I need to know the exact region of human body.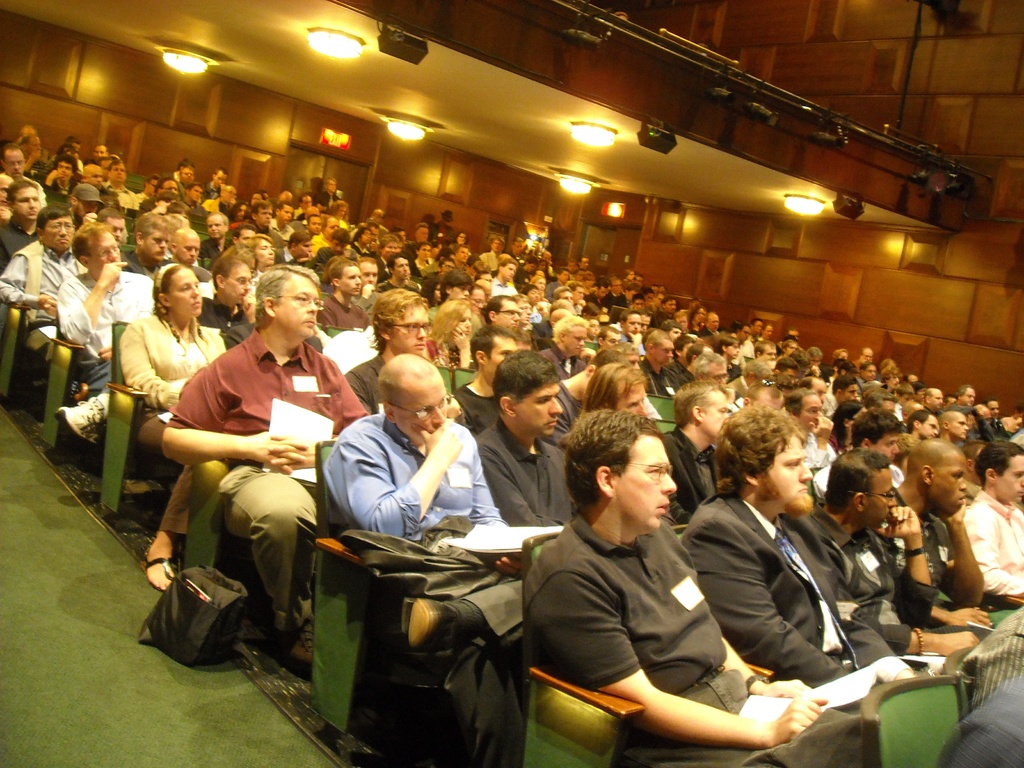
Region: <bbox>152, 284, 335, 677</bbox>.
